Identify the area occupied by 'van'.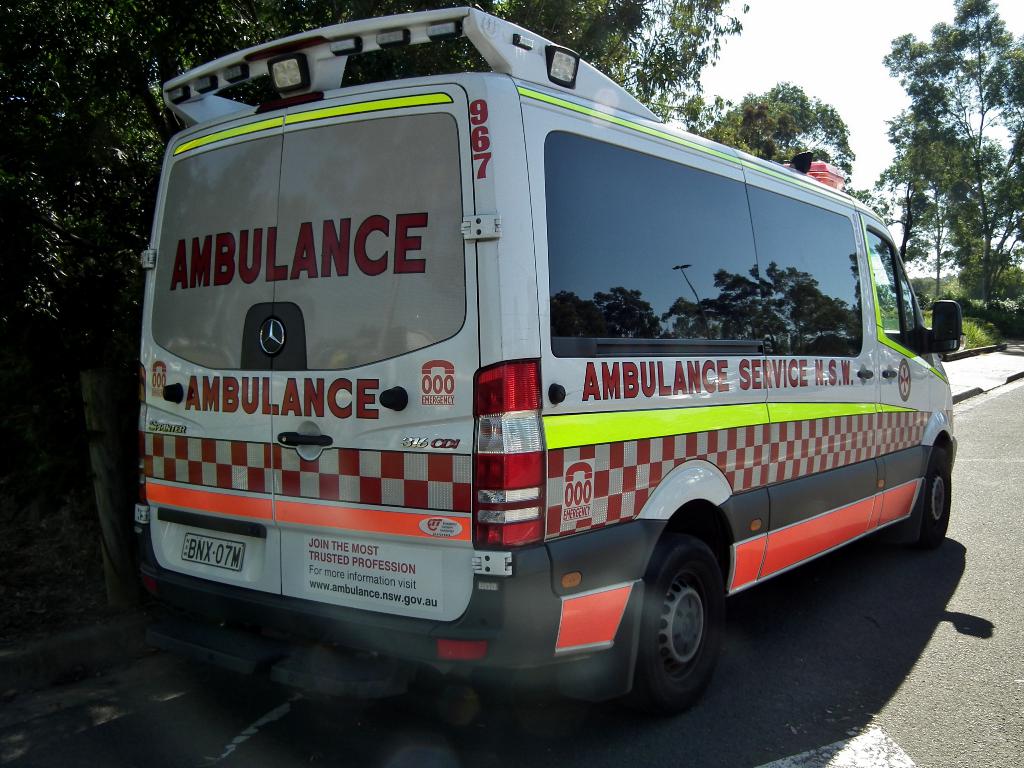
Area: (127, 3, 963, 722).
